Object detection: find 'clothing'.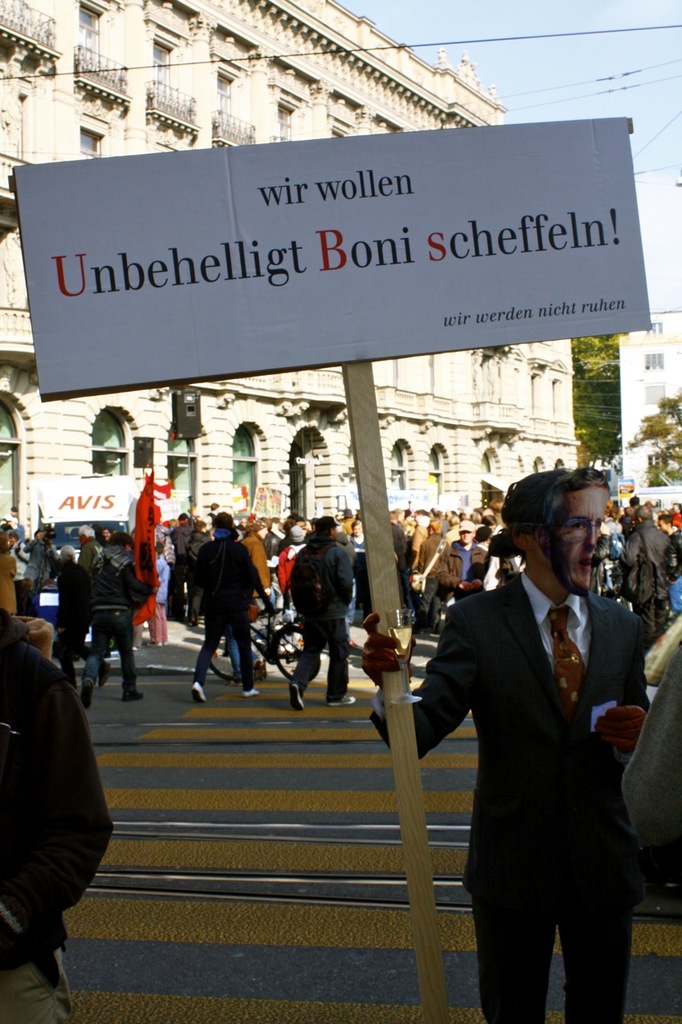
<region>55, 558, 93, 676</region>.
